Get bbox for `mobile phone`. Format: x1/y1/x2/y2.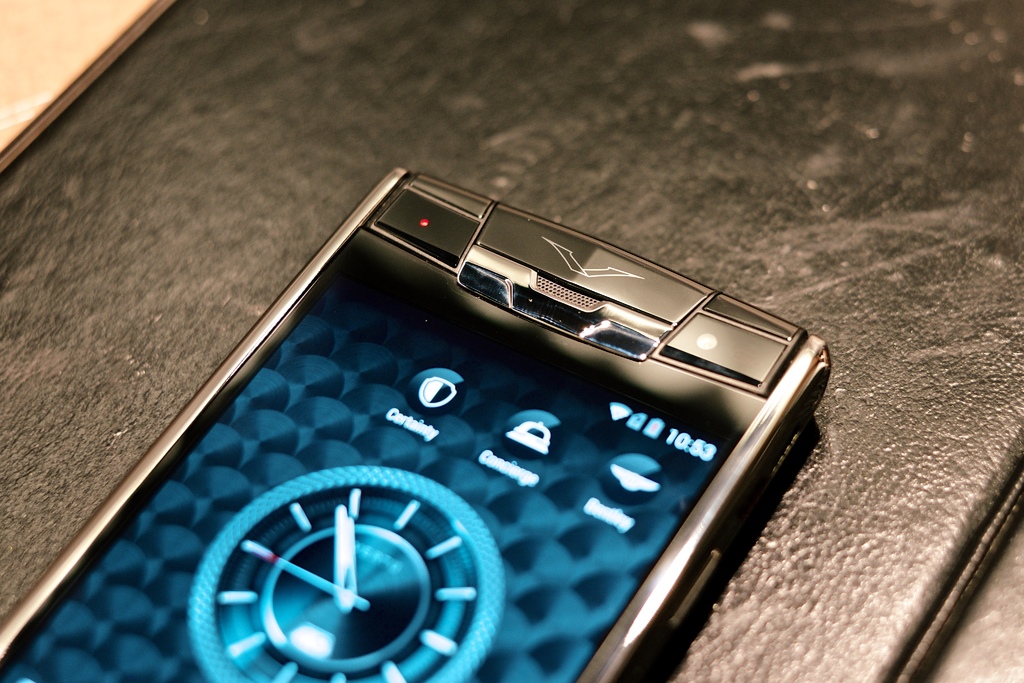
47/162/845/682.
